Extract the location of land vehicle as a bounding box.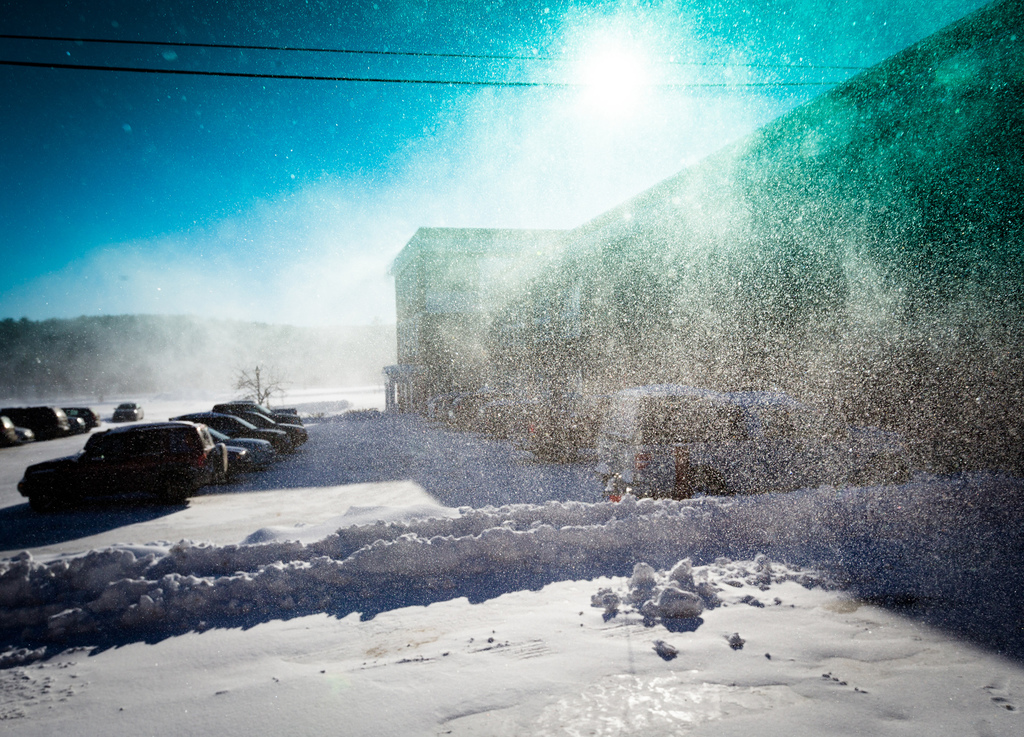
[274, 405, 296, 416].
